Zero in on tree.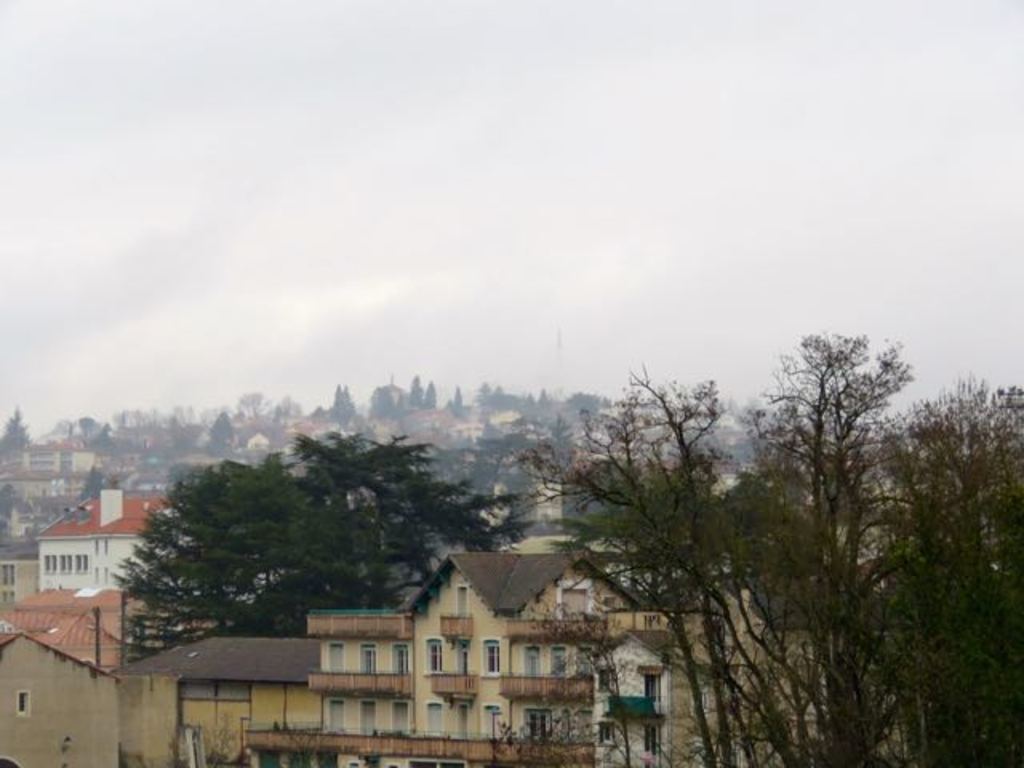
Zeroed in: l=0, t=410, r=37, b=461.
